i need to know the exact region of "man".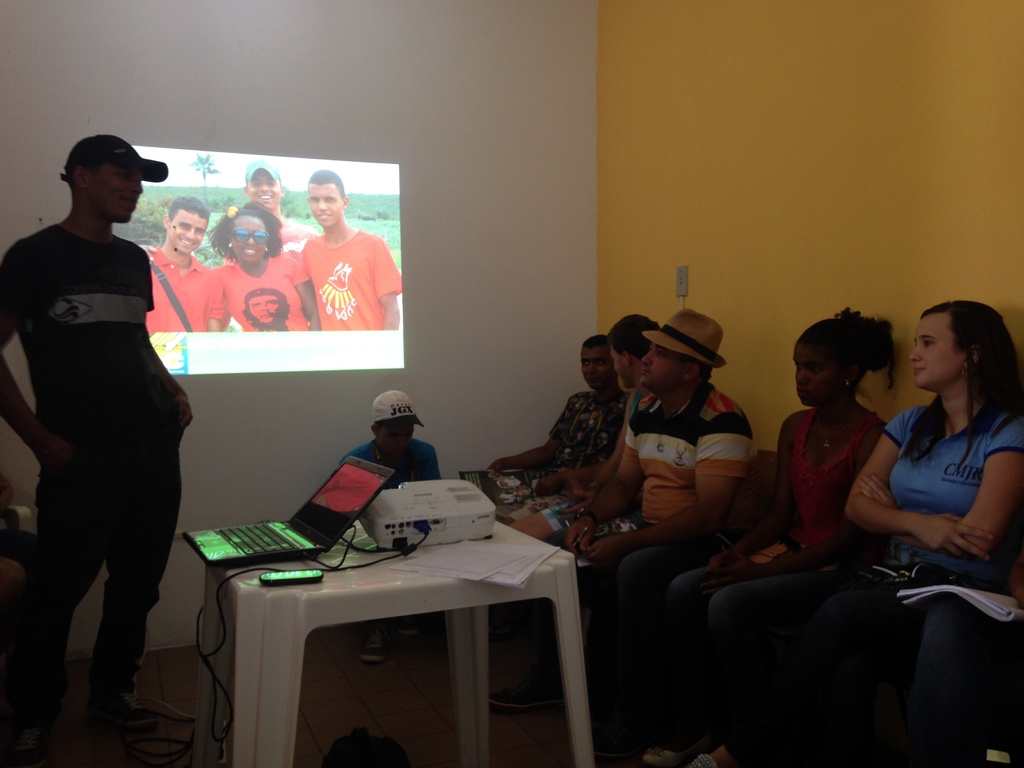
Region: <region>481, 333, 620, 583</region>.
